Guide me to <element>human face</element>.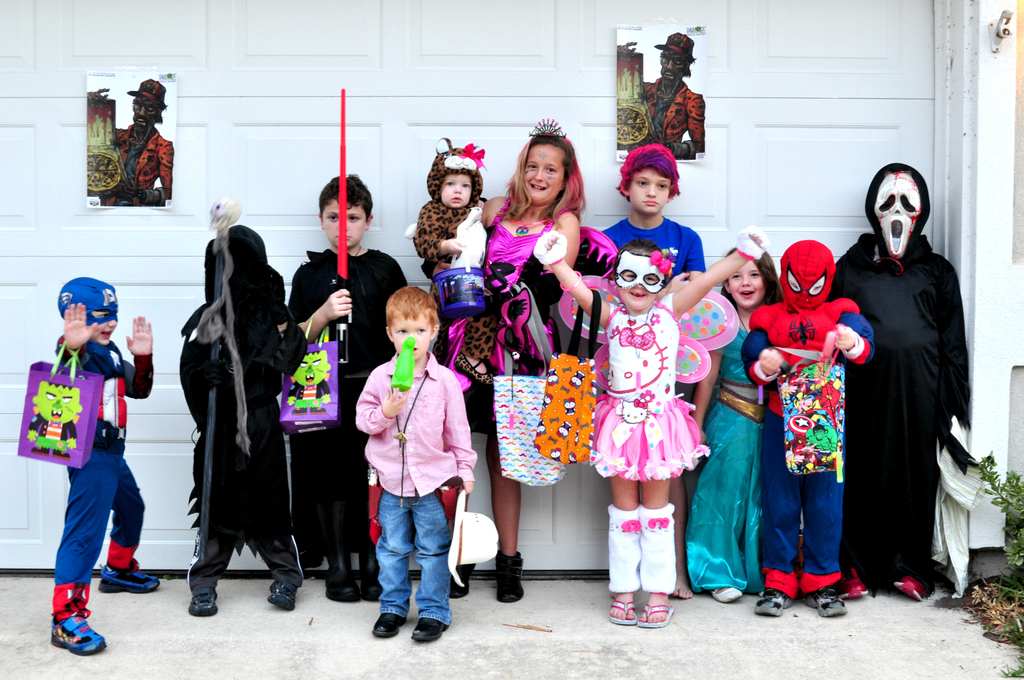
Guidance: region(89, 302, 120, 347).
